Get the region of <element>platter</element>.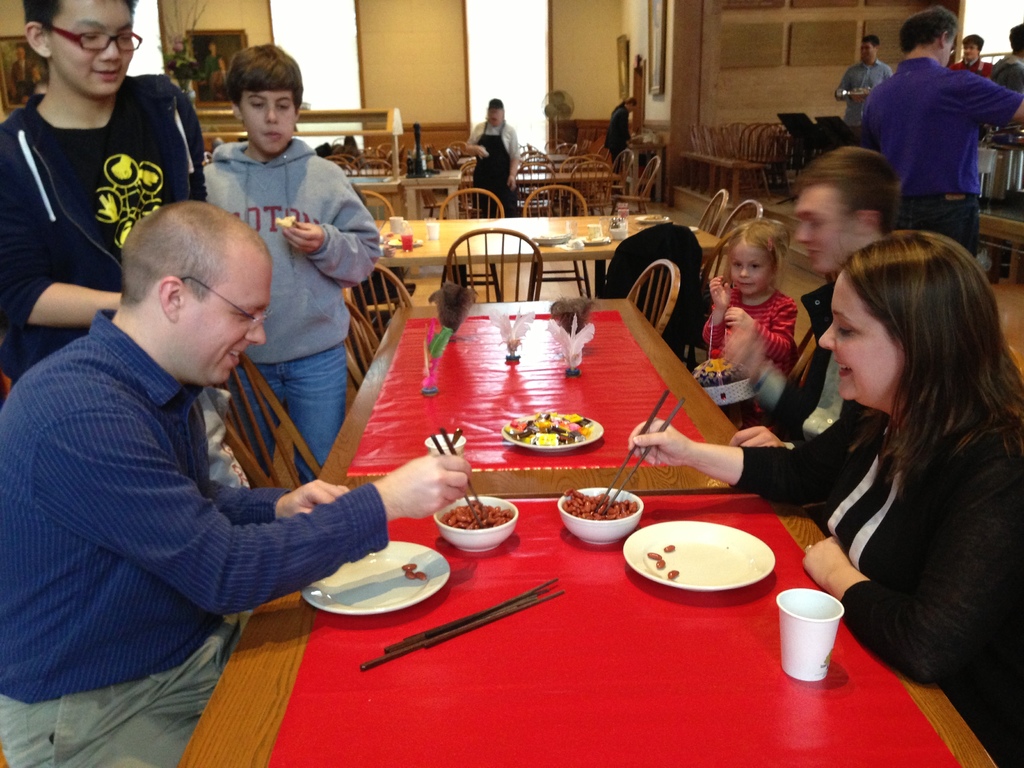
box(298, 540, 448, 614).
